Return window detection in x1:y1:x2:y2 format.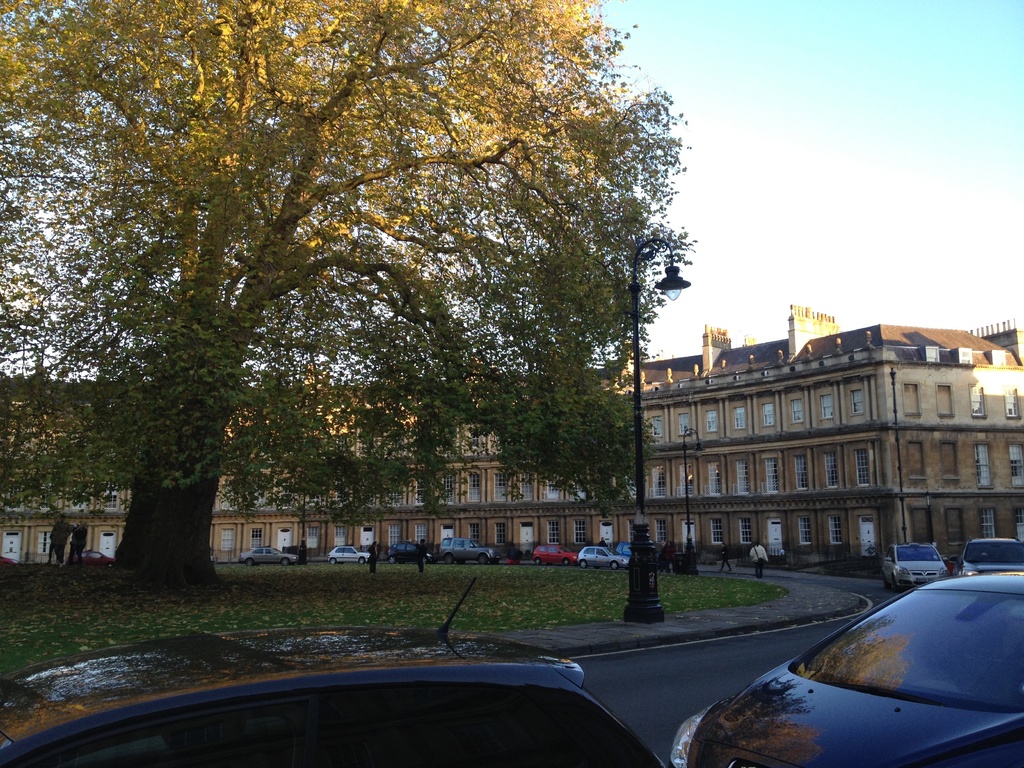
792:454:809:490.
